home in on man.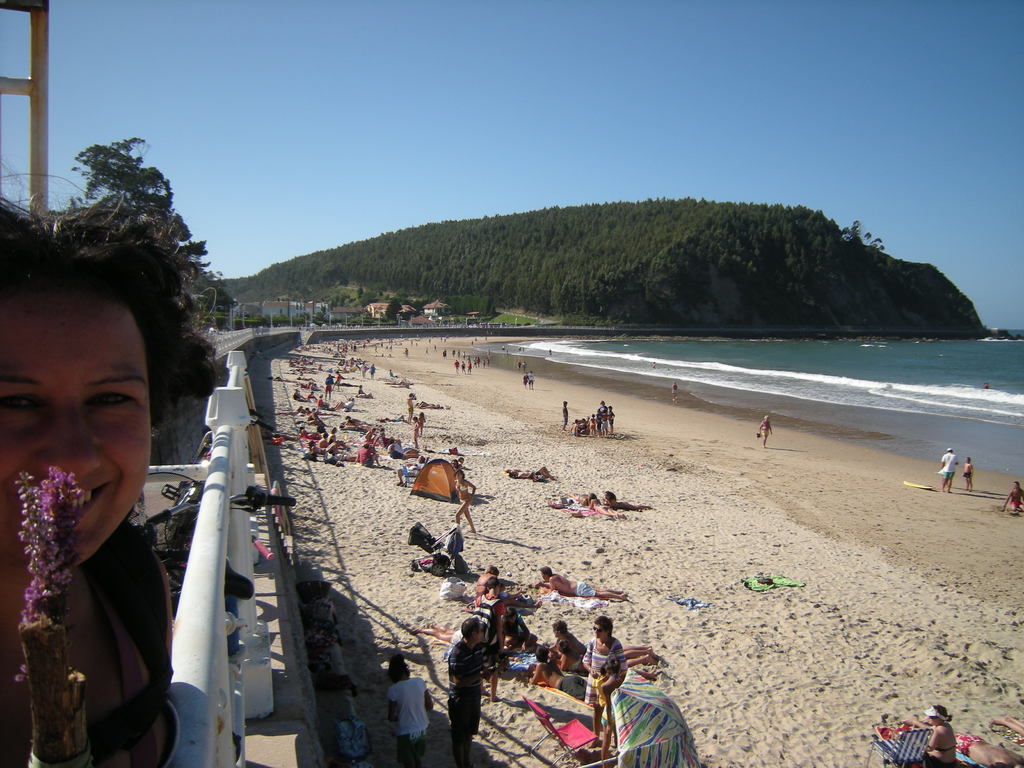
Homed in at box(673, 383, 677, 401).
